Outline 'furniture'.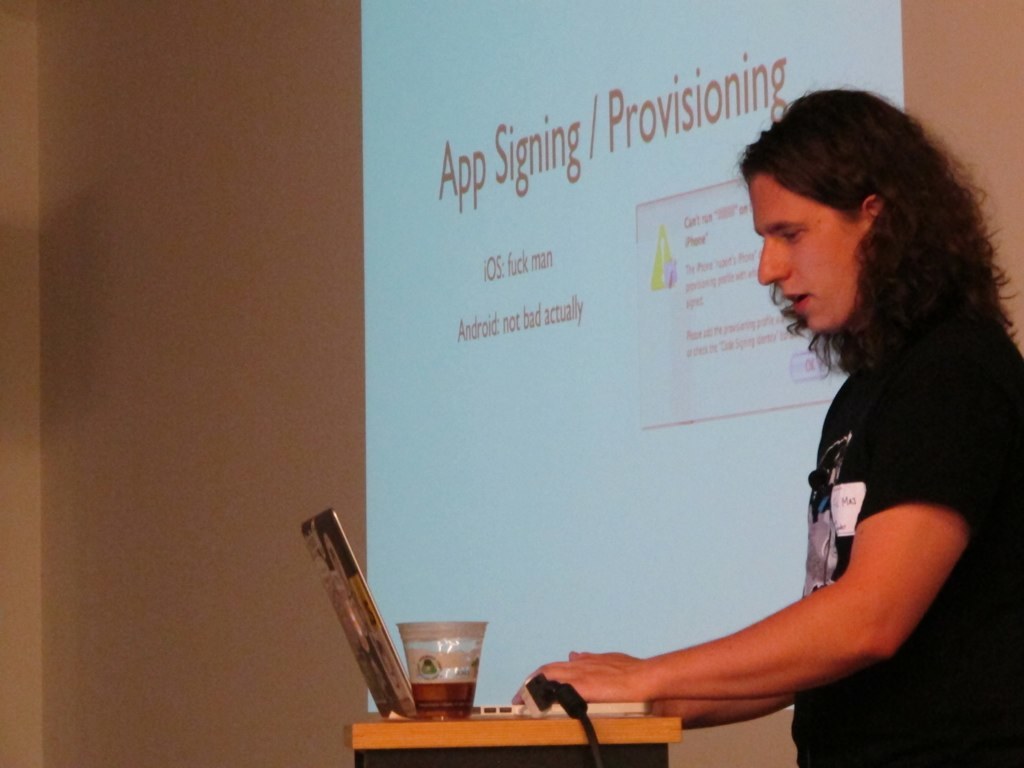
Outline: 348,710,684,767.
